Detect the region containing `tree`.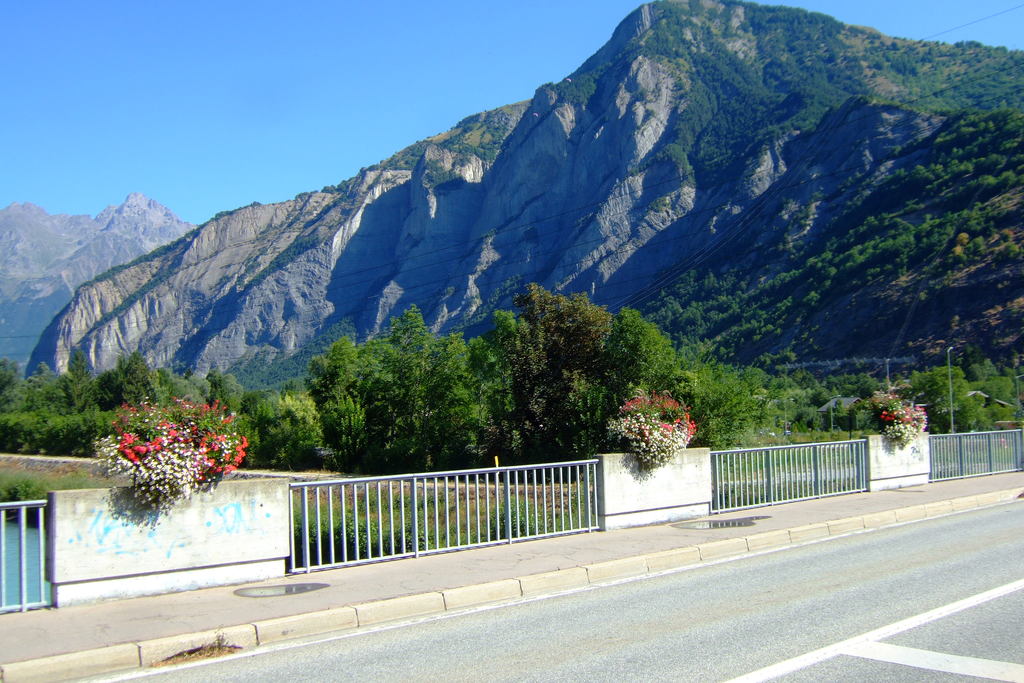
Rect(0, 355, 24, 413).
